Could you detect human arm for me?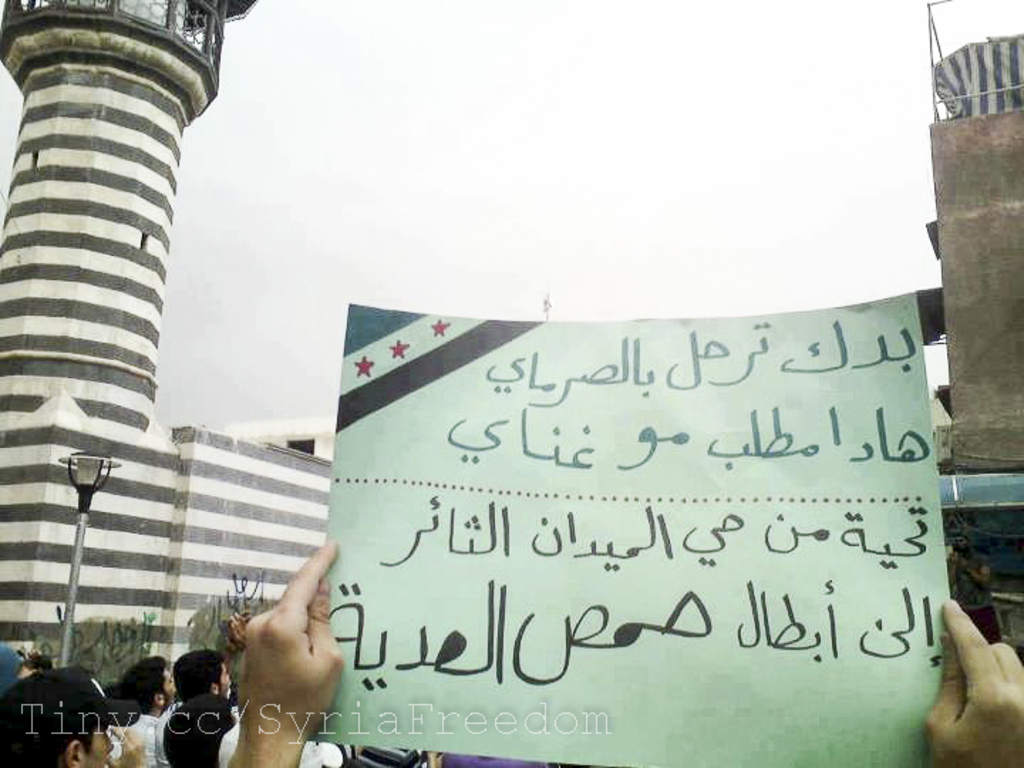
Detection result: 186/553/351/765.
